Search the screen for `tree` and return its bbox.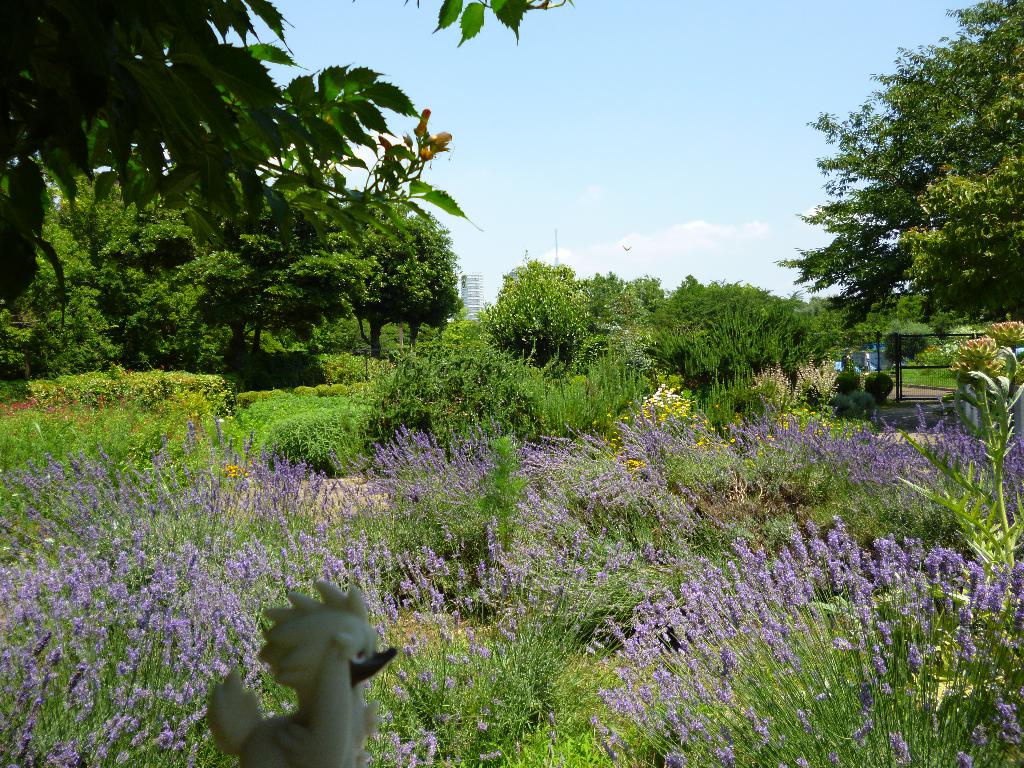
Found: (x1=771, y1=0, x2=1023, y2=325).
